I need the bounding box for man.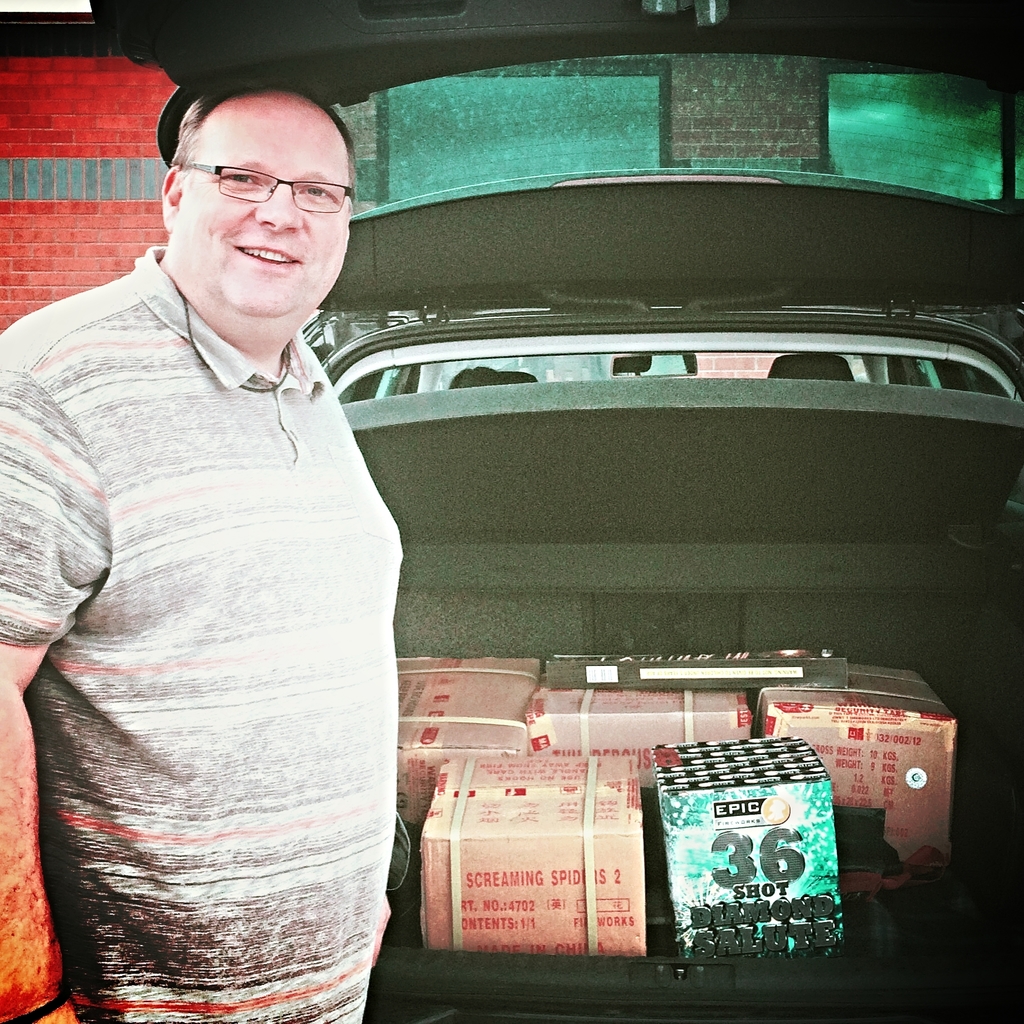
Here it is: select_region(4, 58, 449, 987).
